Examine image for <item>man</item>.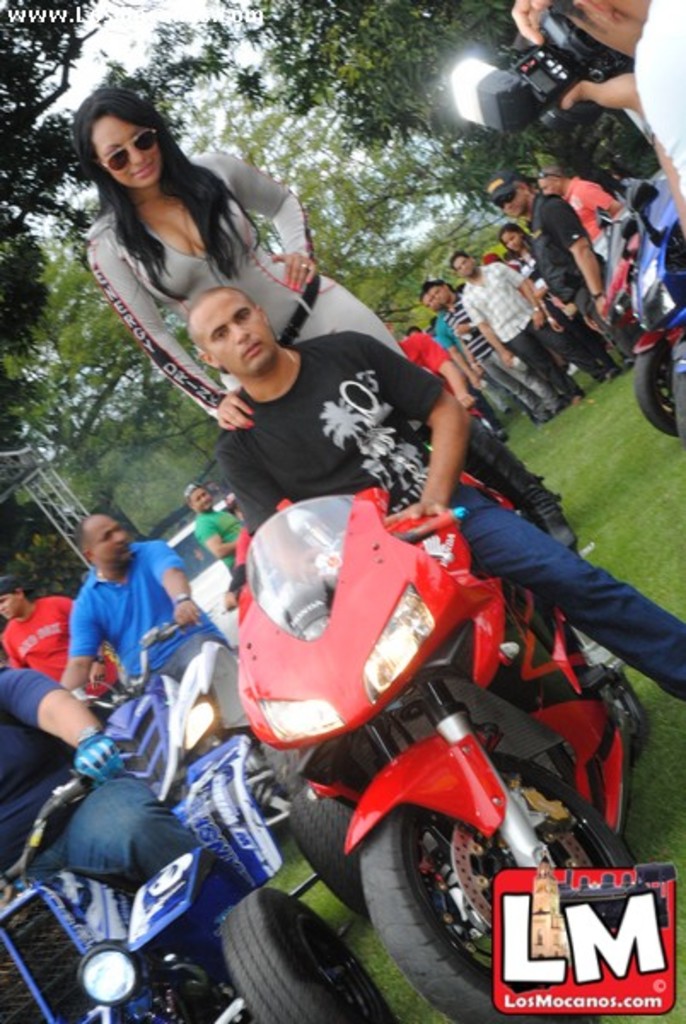
Examination result: box(538, 159, 635, 258).
